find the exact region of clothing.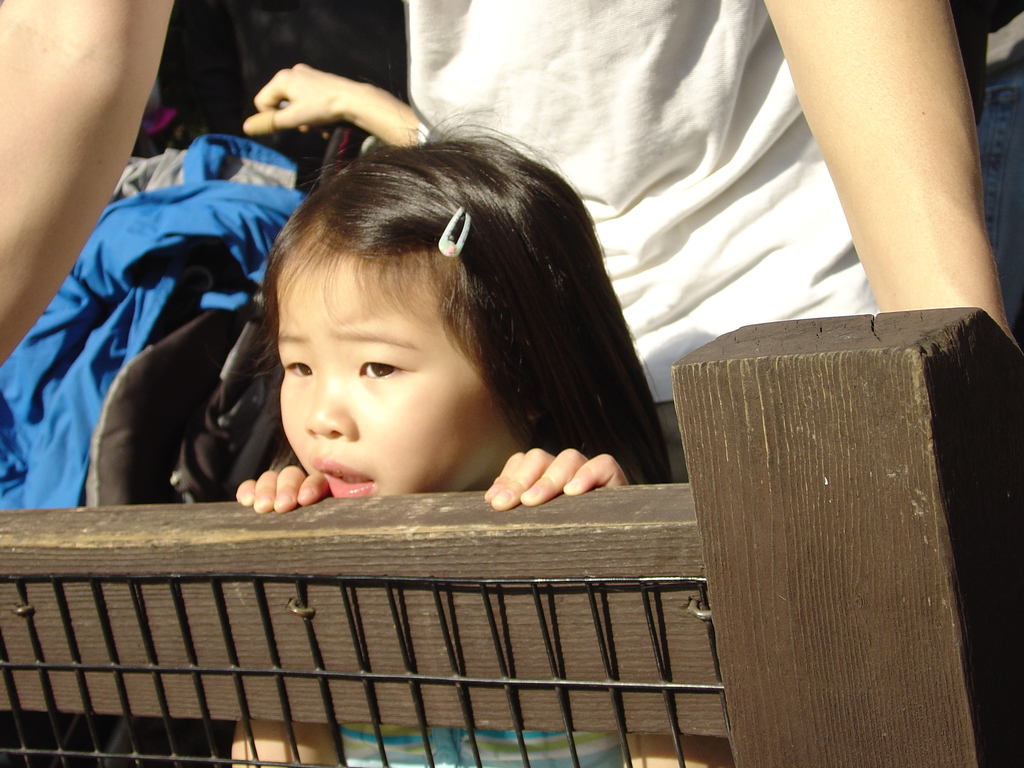
Exact region: Rect(408, 0, 884, 406).
